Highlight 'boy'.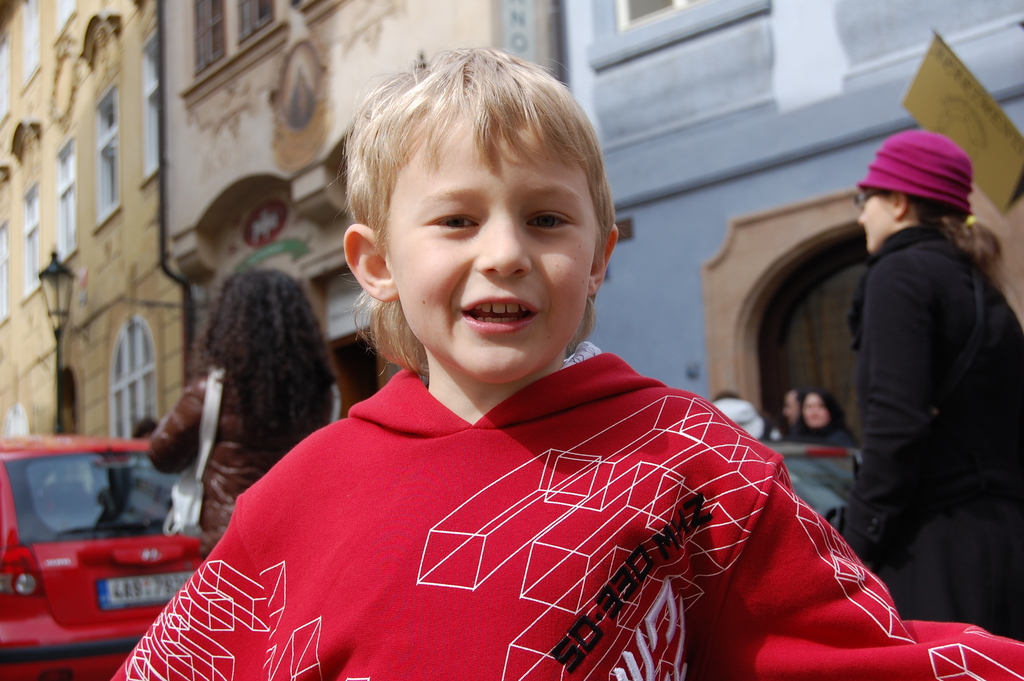
Highlighted region: bbox=[111, 42, 1023, 680].
